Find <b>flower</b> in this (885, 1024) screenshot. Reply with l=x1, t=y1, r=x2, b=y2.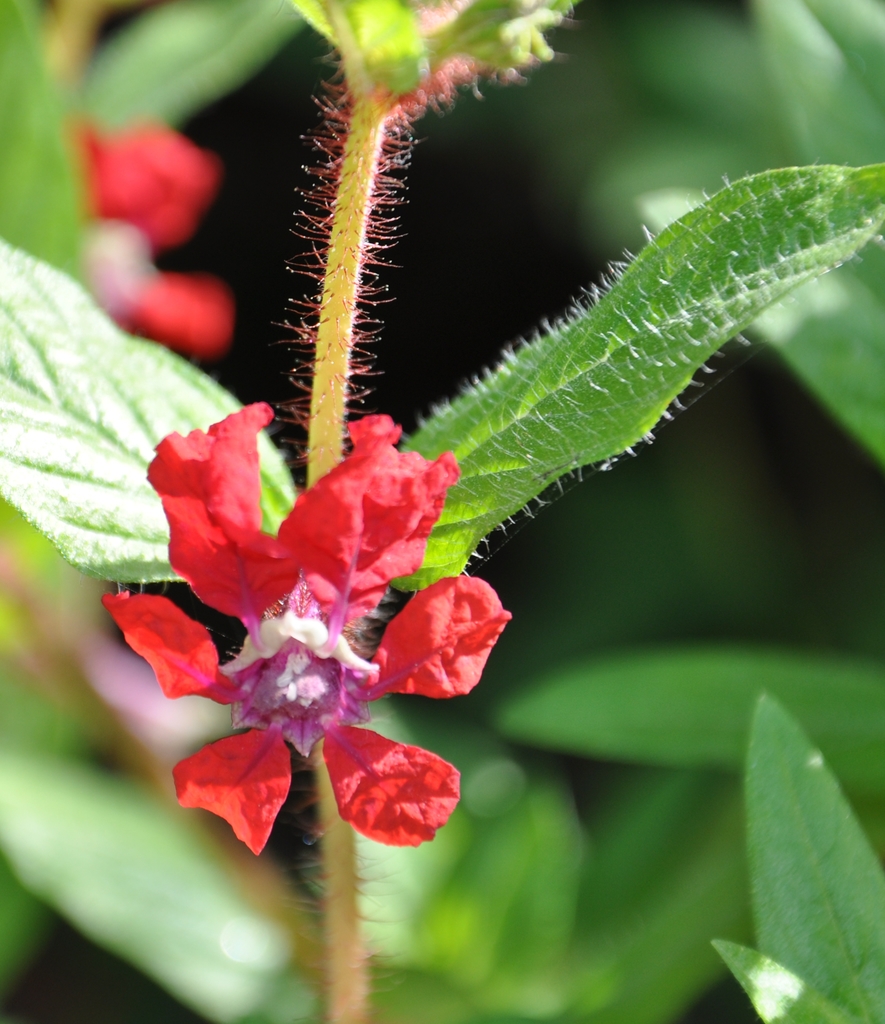
l=76, t=386, r=509, b=876.
